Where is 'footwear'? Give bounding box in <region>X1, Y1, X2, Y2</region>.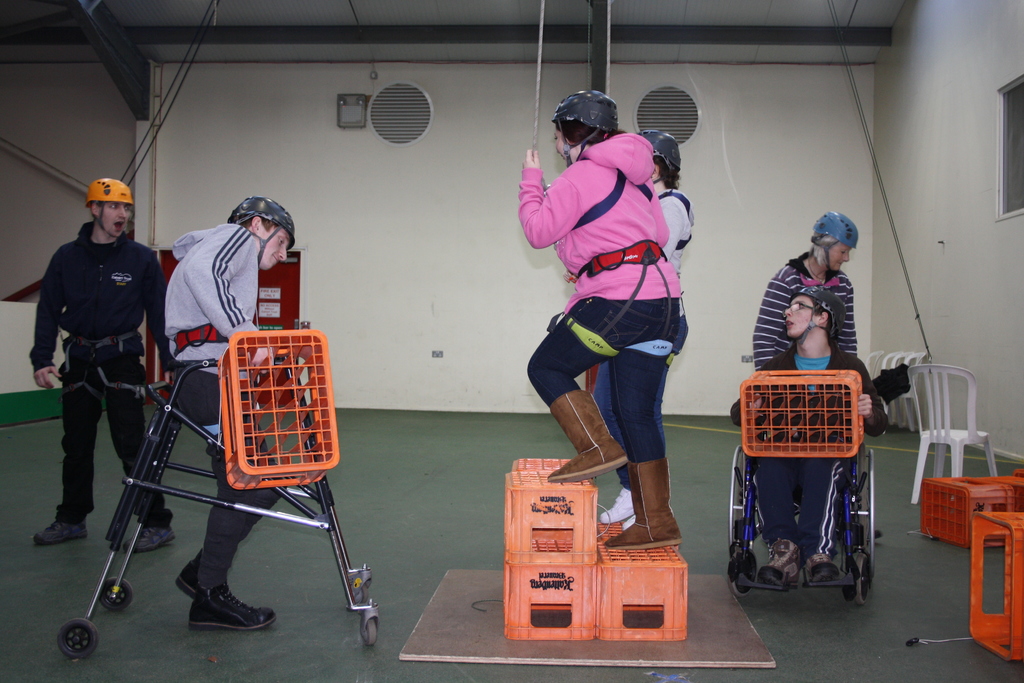
<region>605, 487, 630, 522</region>.
